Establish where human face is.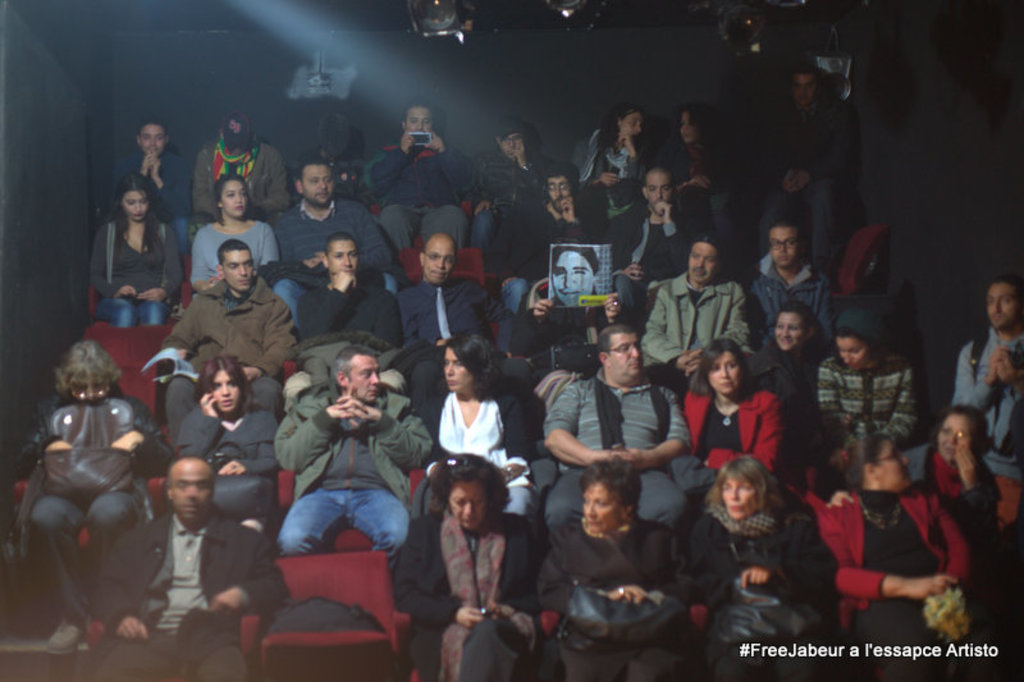
Established at [left=581, top=477, right=623, bottom=532].
